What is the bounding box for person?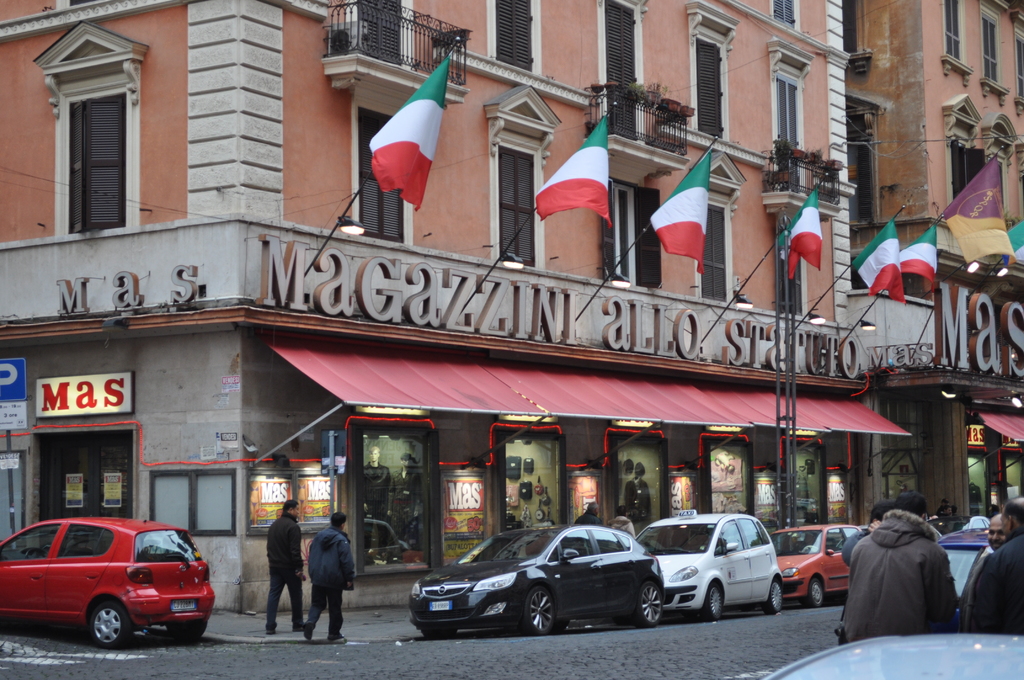
bbox=[961, 514, 1009, 627].
